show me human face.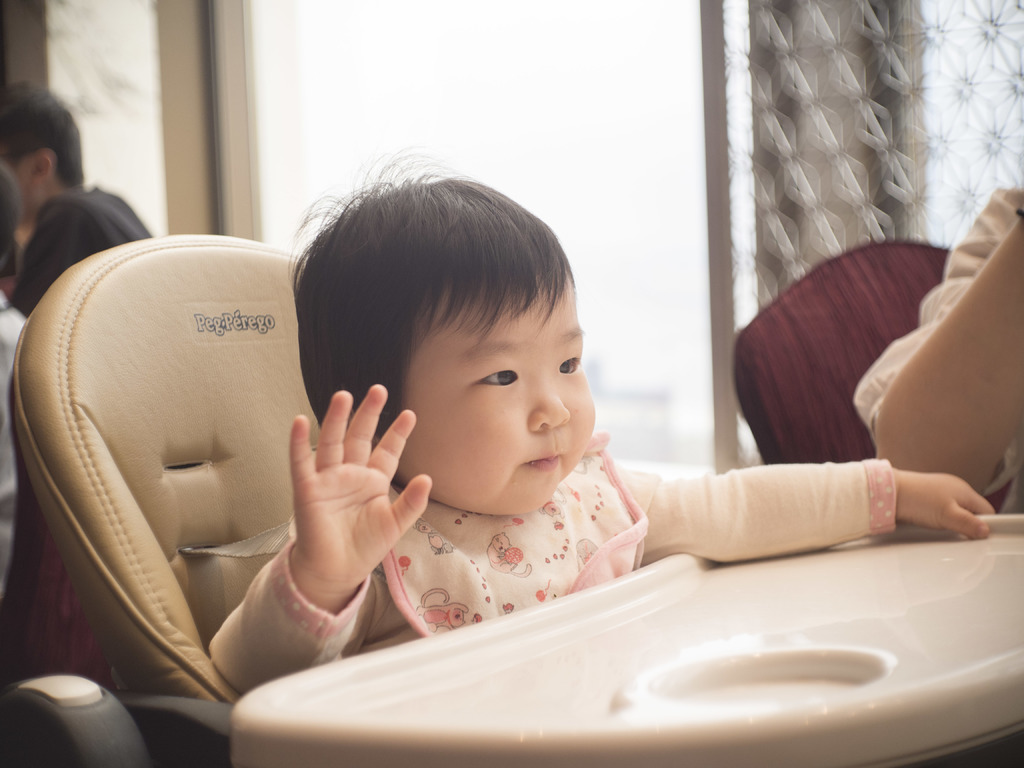
human face is here: 397:269:596:513.
